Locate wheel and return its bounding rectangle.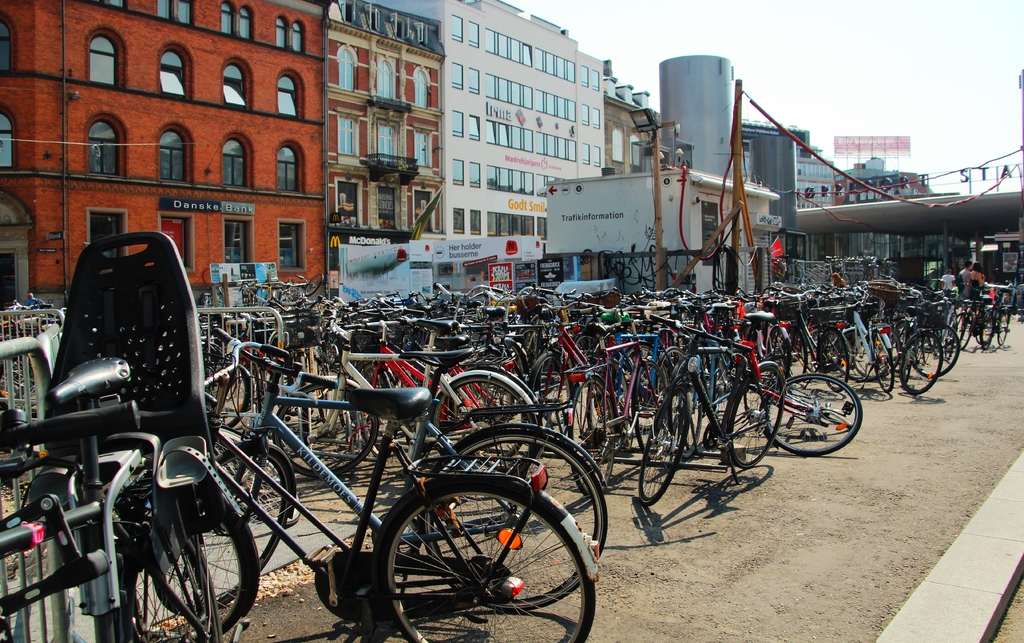
572,332,604,367.
